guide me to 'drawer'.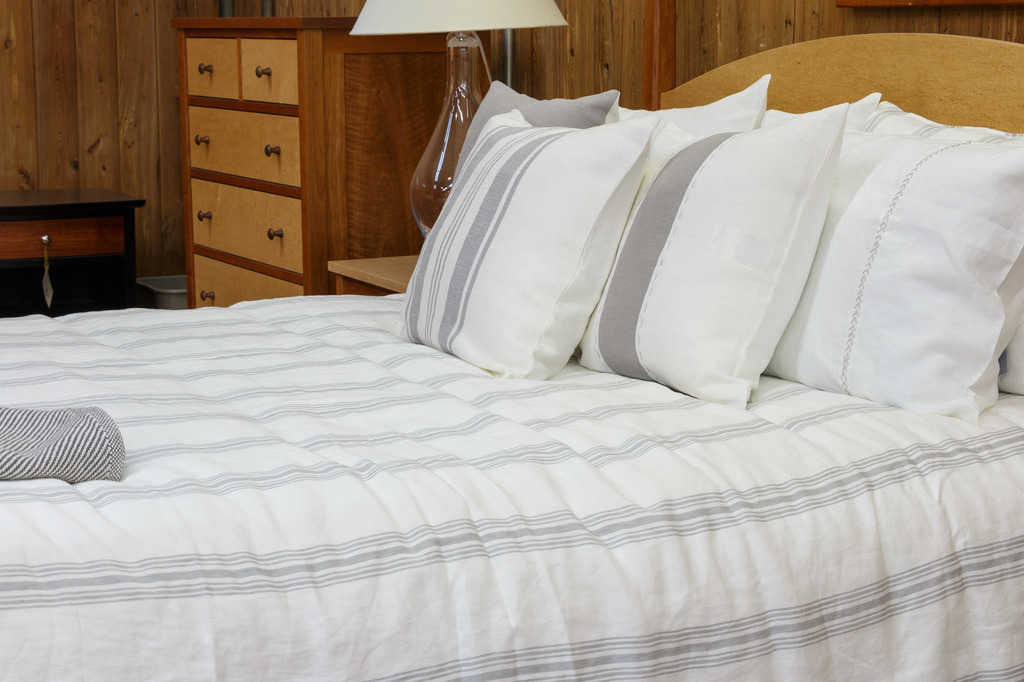
Guidance: [x1=181, y1=36, x2=238, y2=99].
